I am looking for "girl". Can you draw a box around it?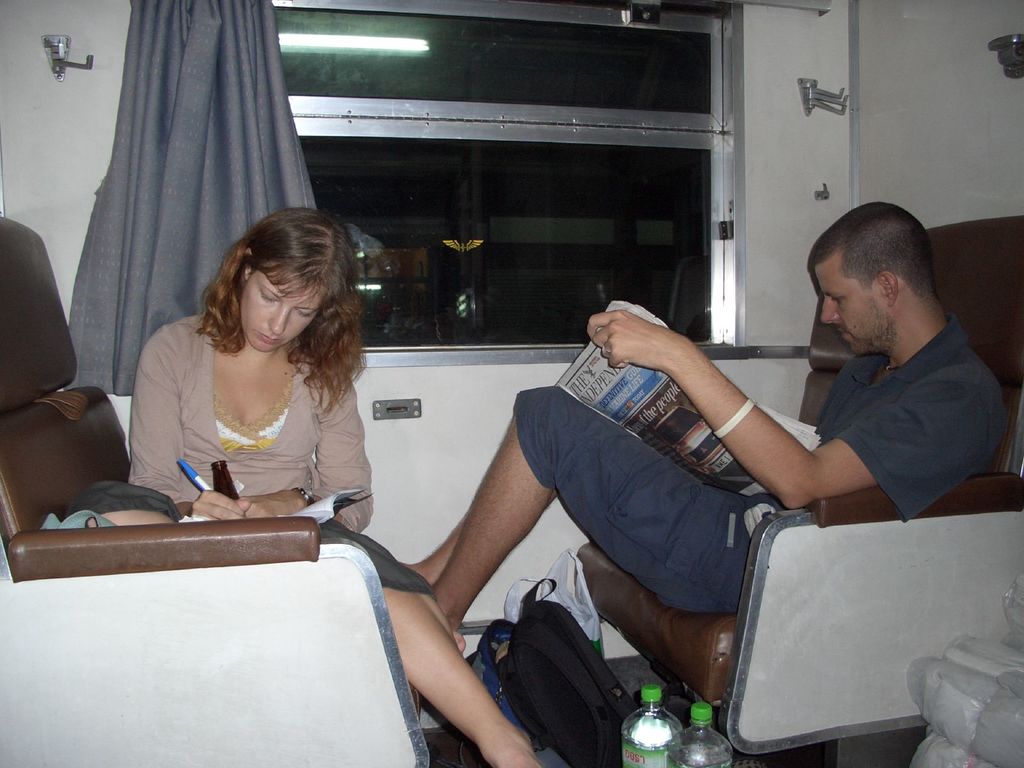
Sure, the bounding box is locate(72, 208, 545, 767).
